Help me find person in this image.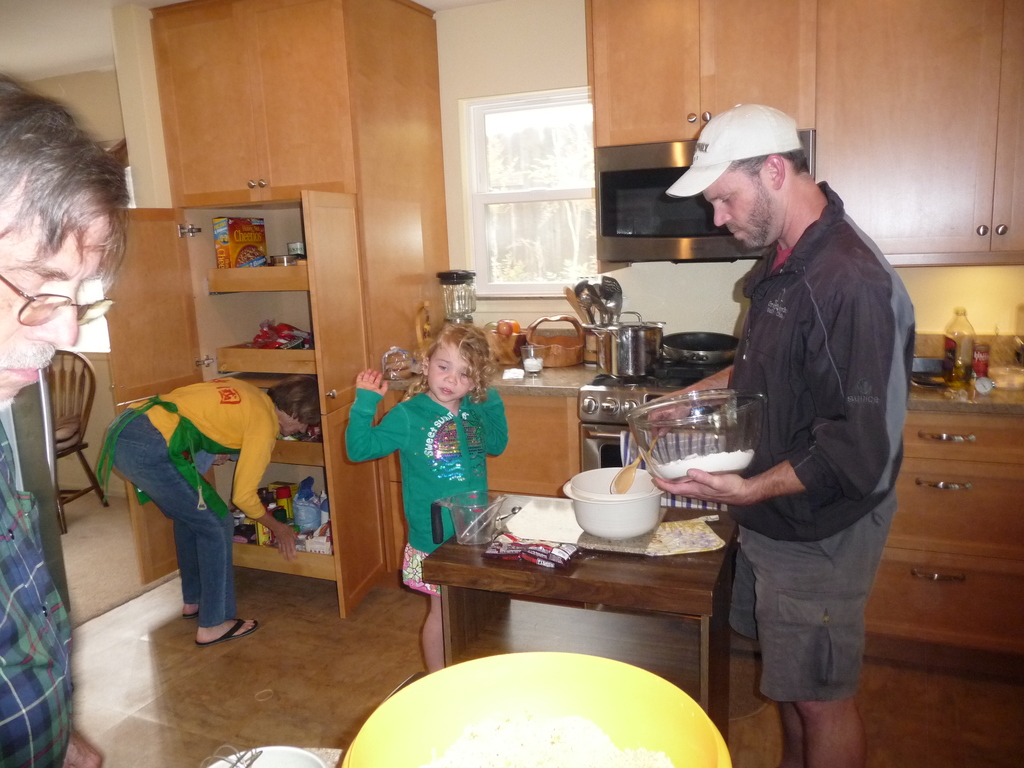
Found it: 346 322 508 674.
